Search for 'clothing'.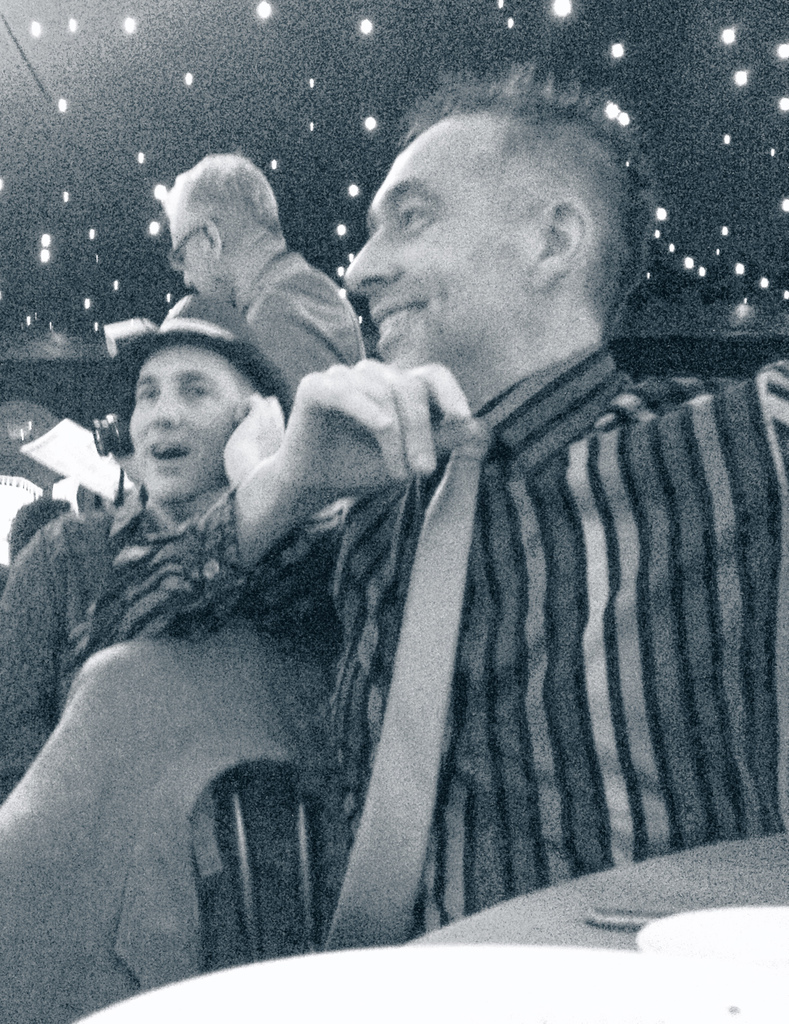
Found at (0,474,220,806).
